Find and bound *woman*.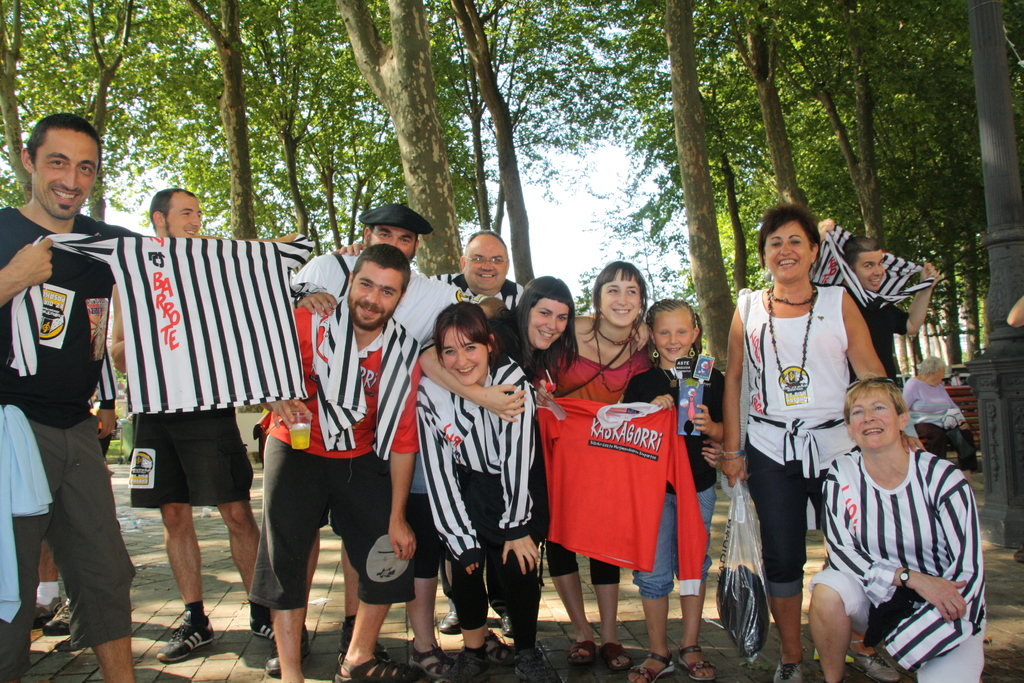
Bound: [x1=412, y1=302, x2=565, y2=682].
